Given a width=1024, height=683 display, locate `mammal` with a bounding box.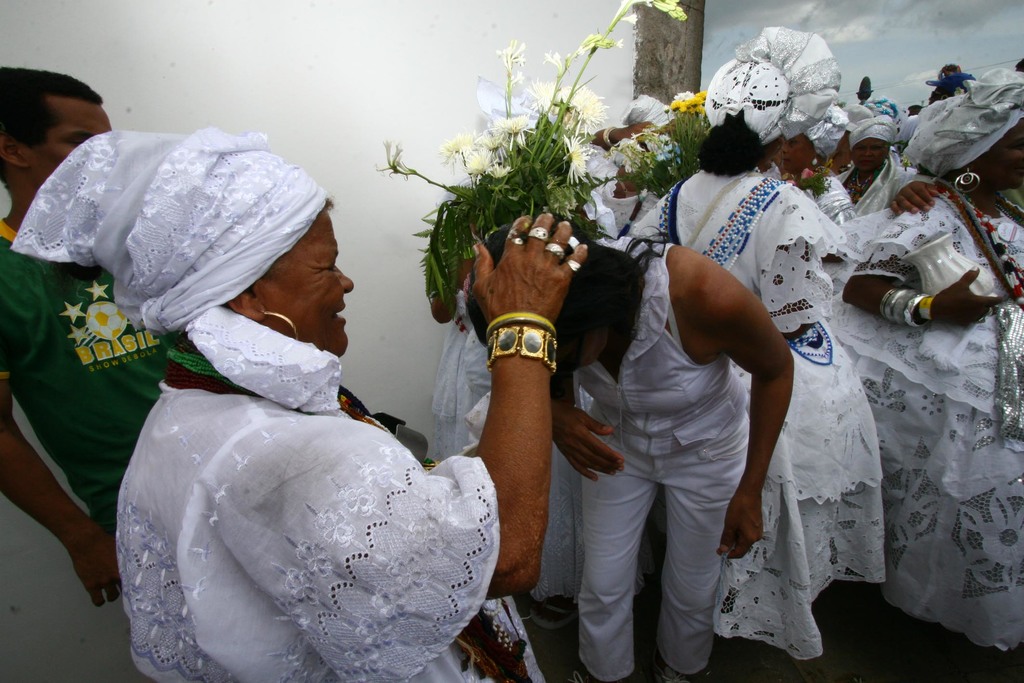
Located: [0,63,179,604].
